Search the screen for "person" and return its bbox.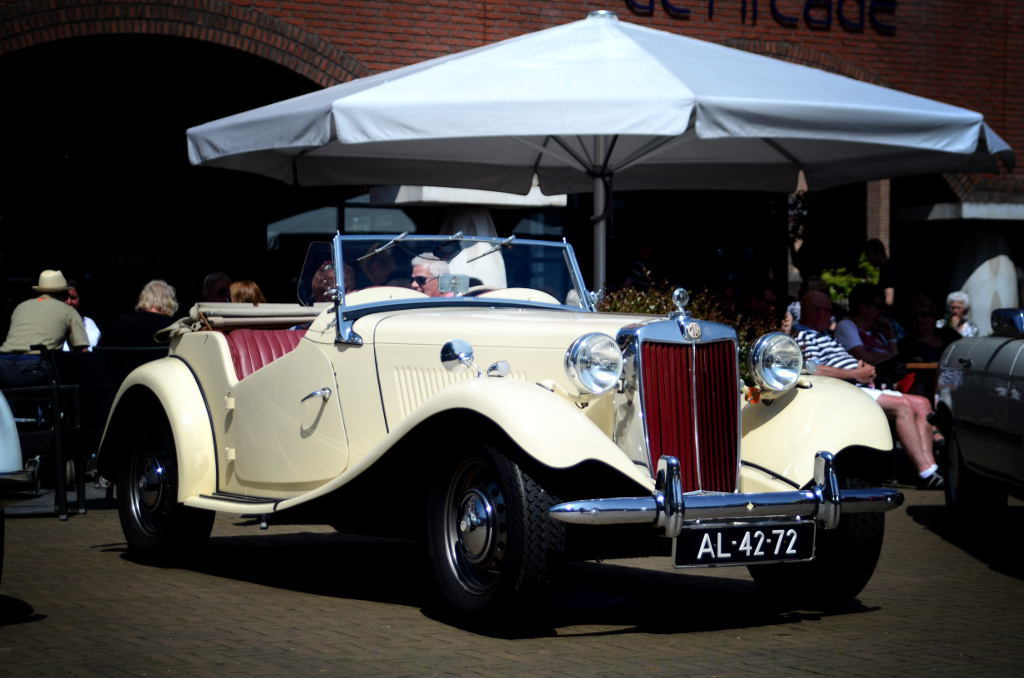
Found: x1=409, y1=247, x2=467, y2=306.
